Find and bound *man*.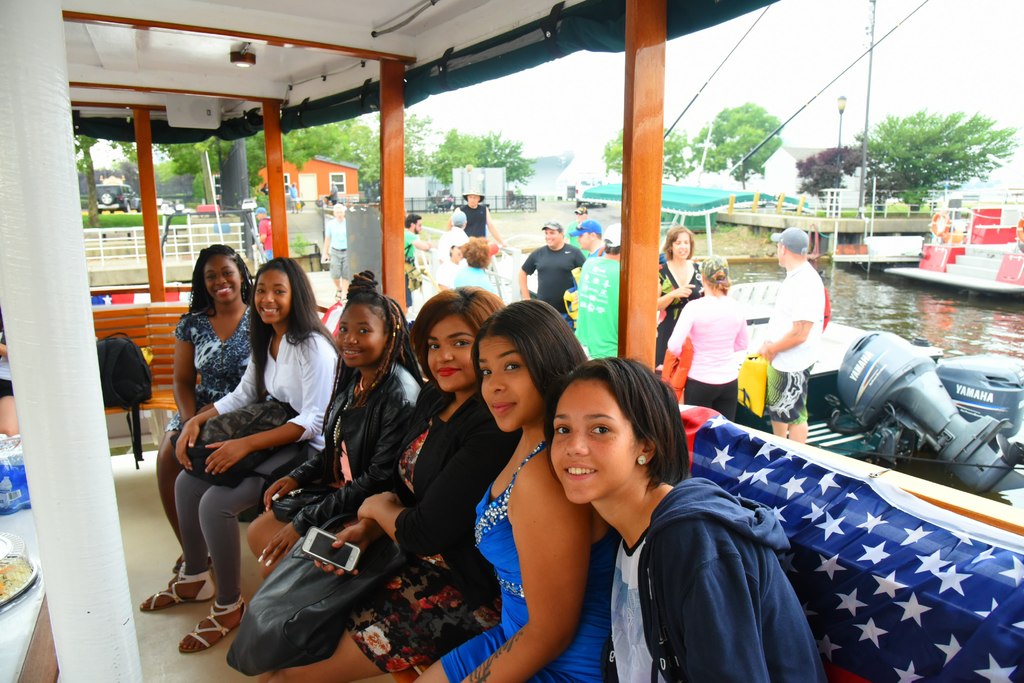
Bound: [x1=511, y1=221, x2=579, y2=323].
